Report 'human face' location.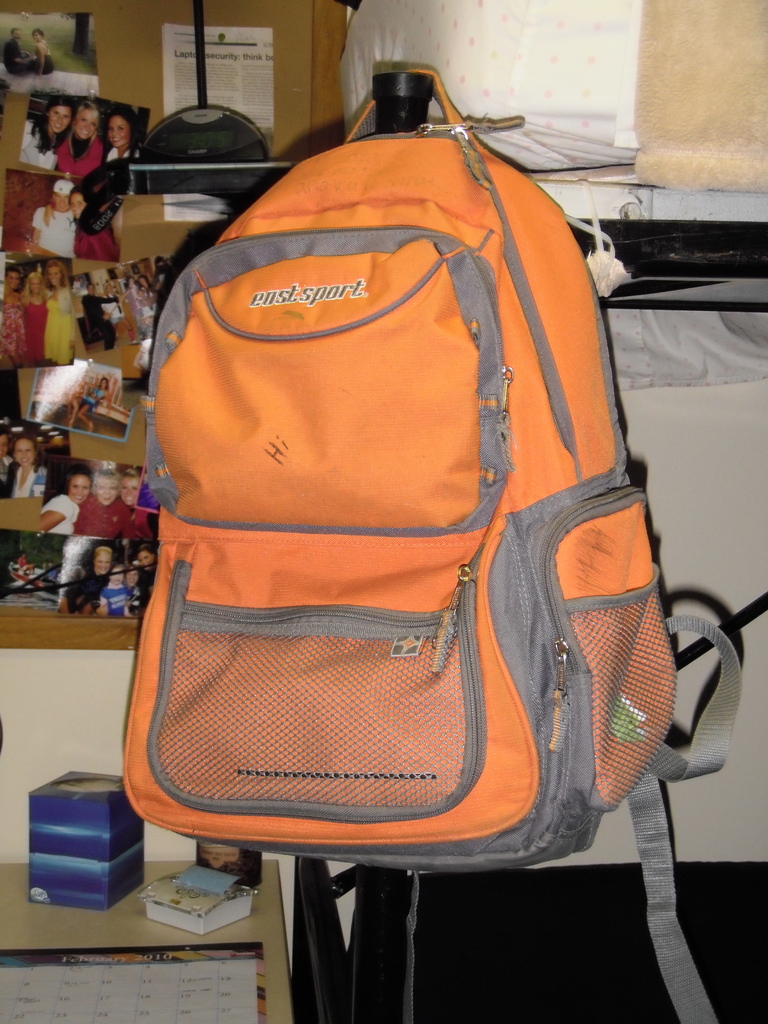
Report: l=18, t=442, r=30, b=476.
